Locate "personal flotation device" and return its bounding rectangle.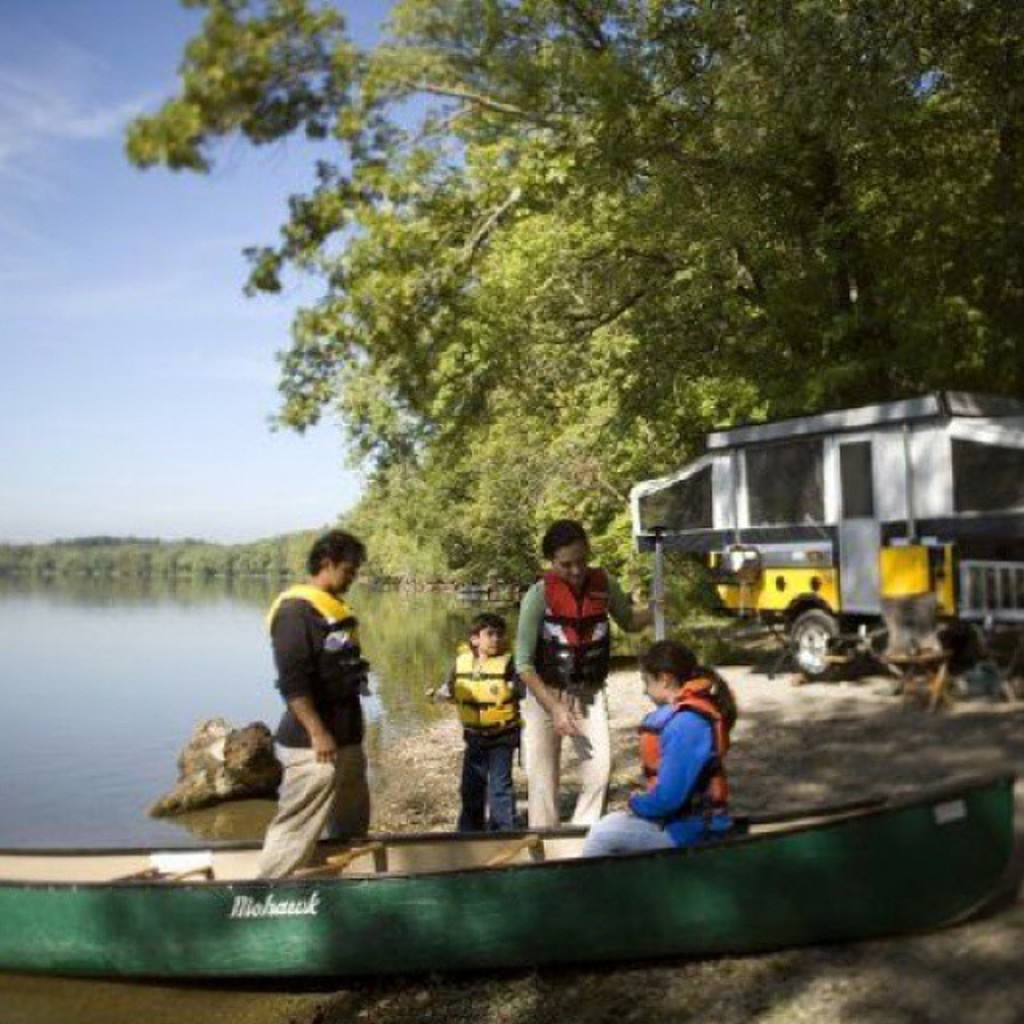
(267, 581, 379, 698).
